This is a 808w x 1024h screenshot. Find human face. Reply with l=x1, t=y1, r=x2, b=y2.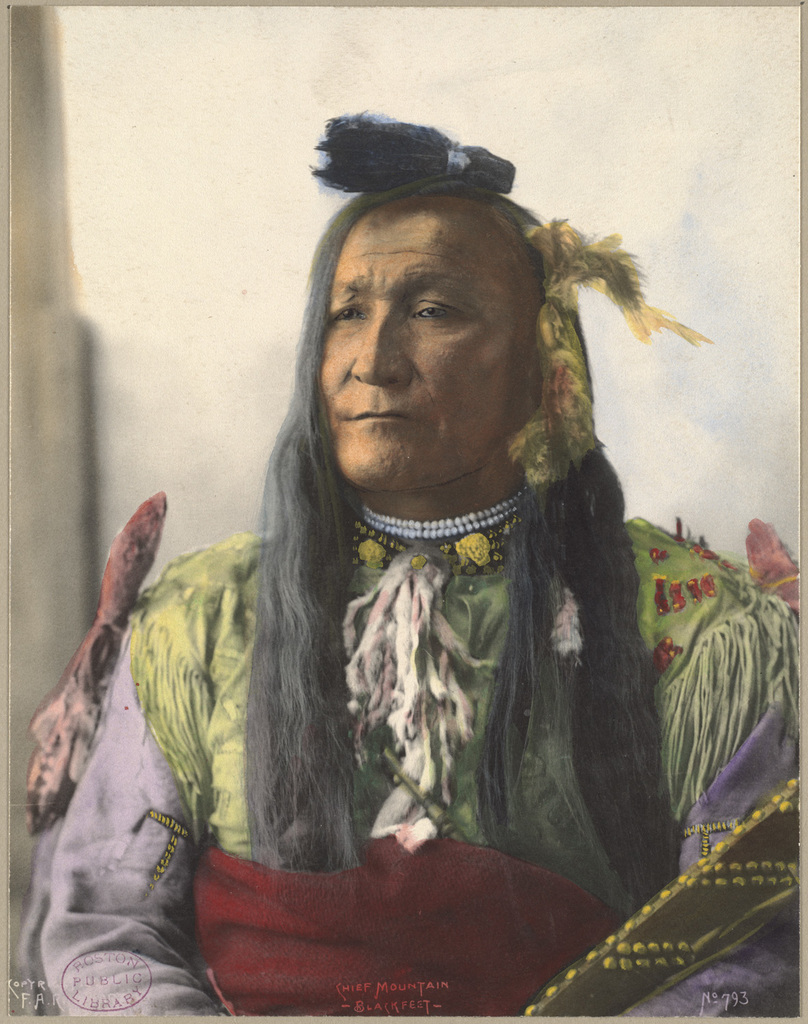
l=311, t=195, r=551, b=494.
